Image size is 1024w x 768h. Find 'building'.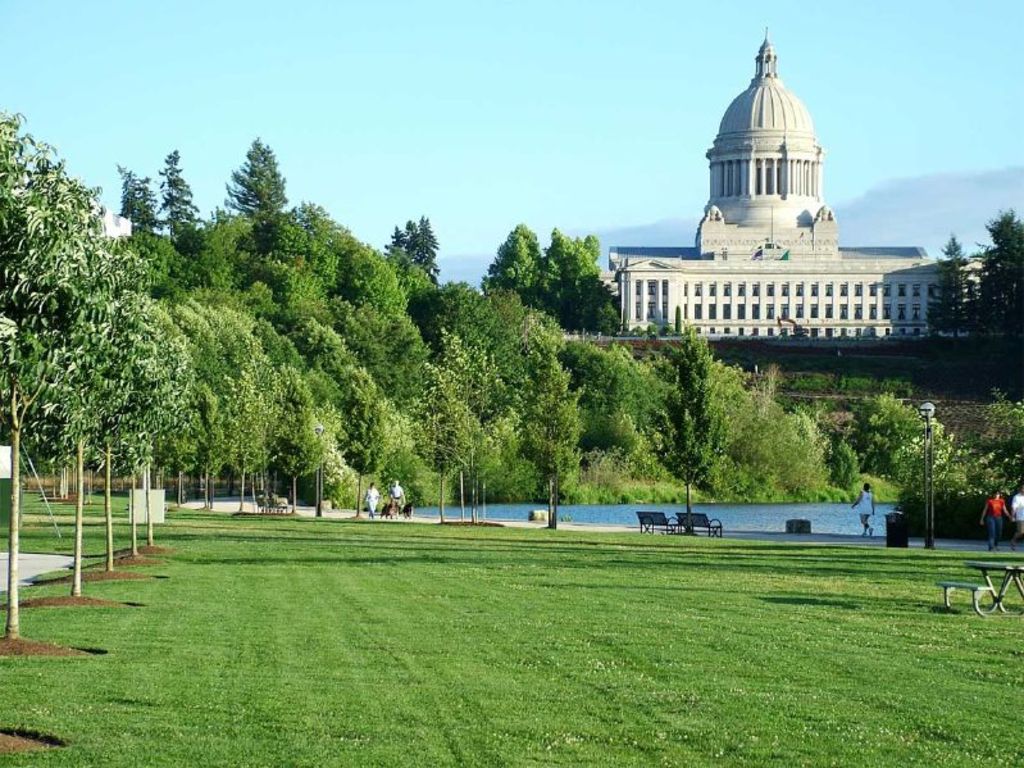
607:27:987:338.
